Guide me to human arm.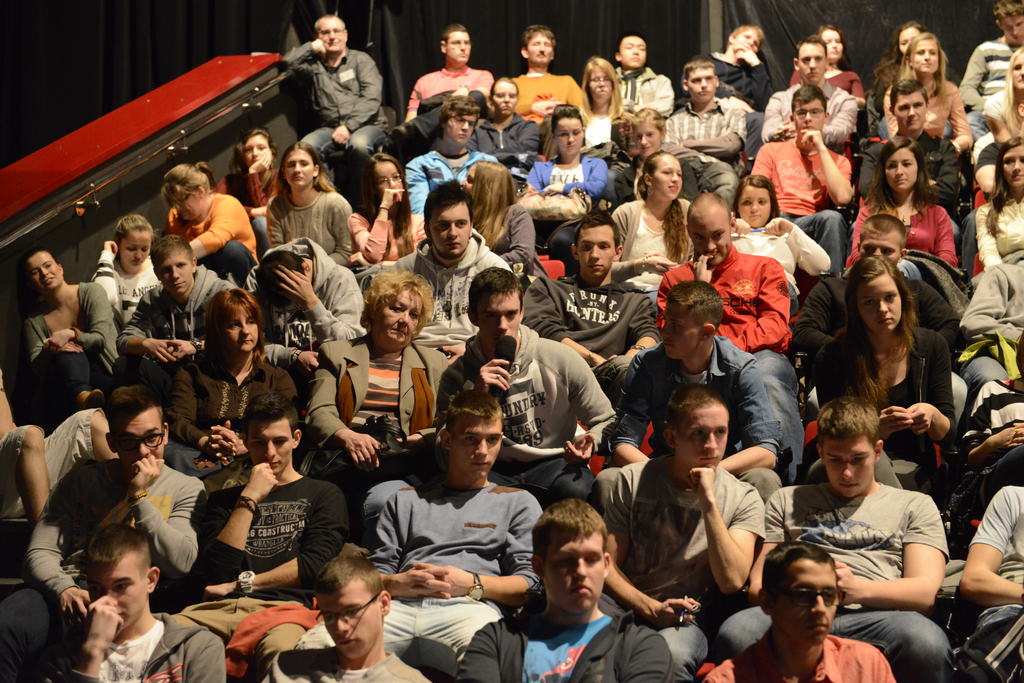
Guidance: rect(972, 200, 1014, 278).
